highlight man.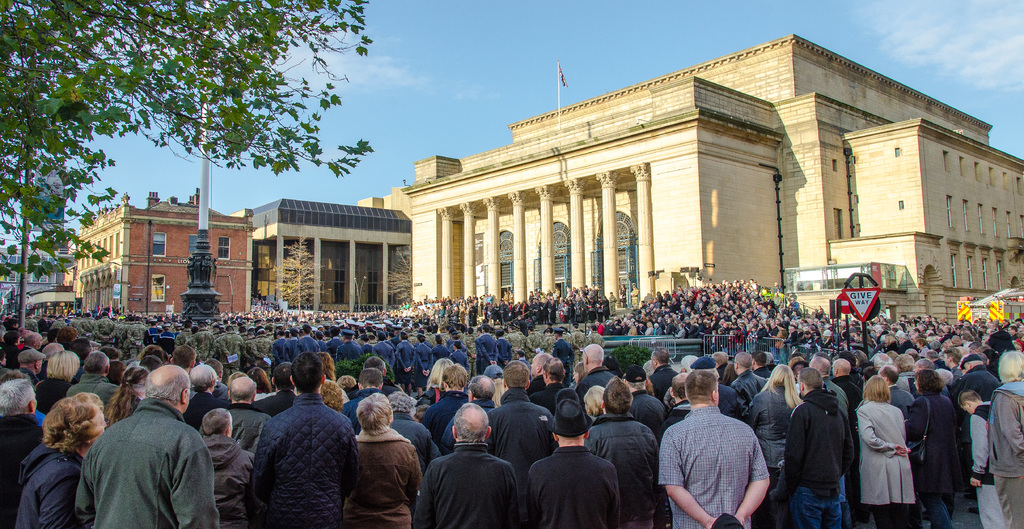
Highlighted region: x1=333 y1=328 x2=361 y2=372.
